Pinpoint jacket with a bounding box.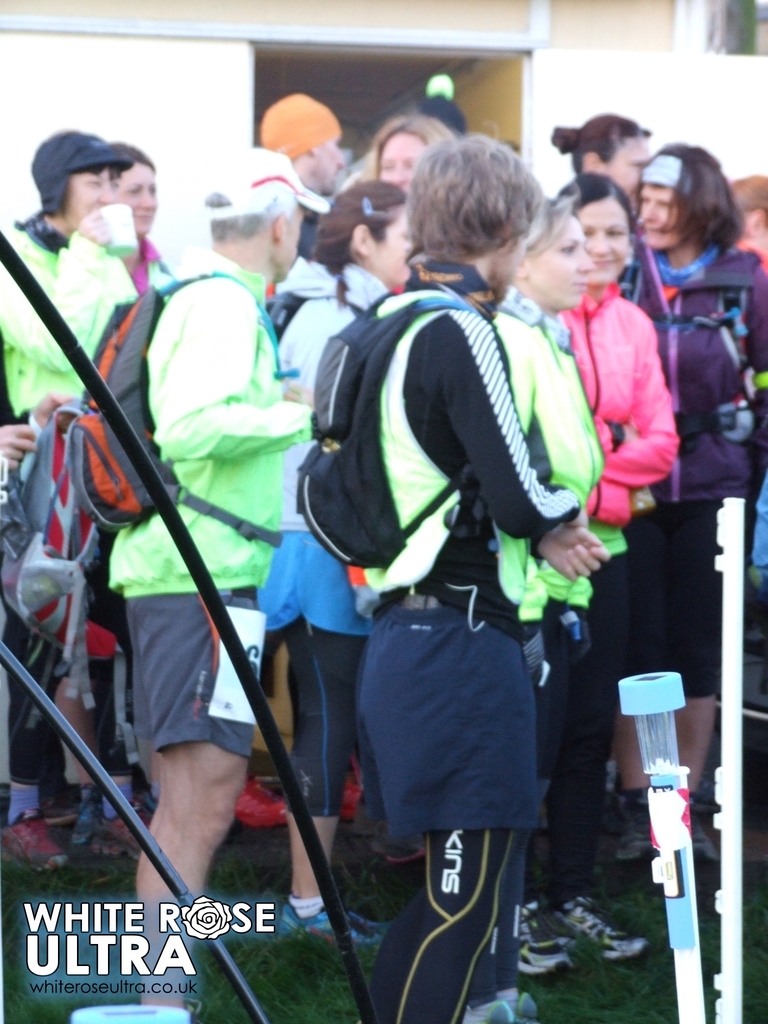
select_region(364, 264, 572, 634).
